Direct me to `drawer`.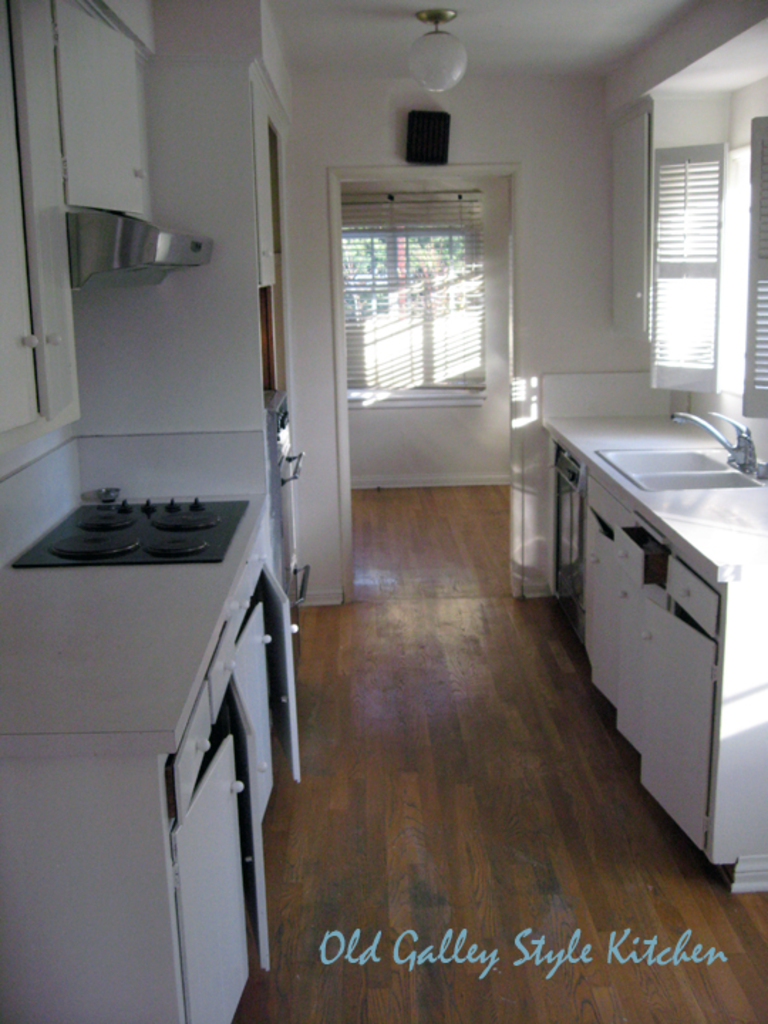
Direction: (x1=232, y1=552, x2=262, y2=616).
